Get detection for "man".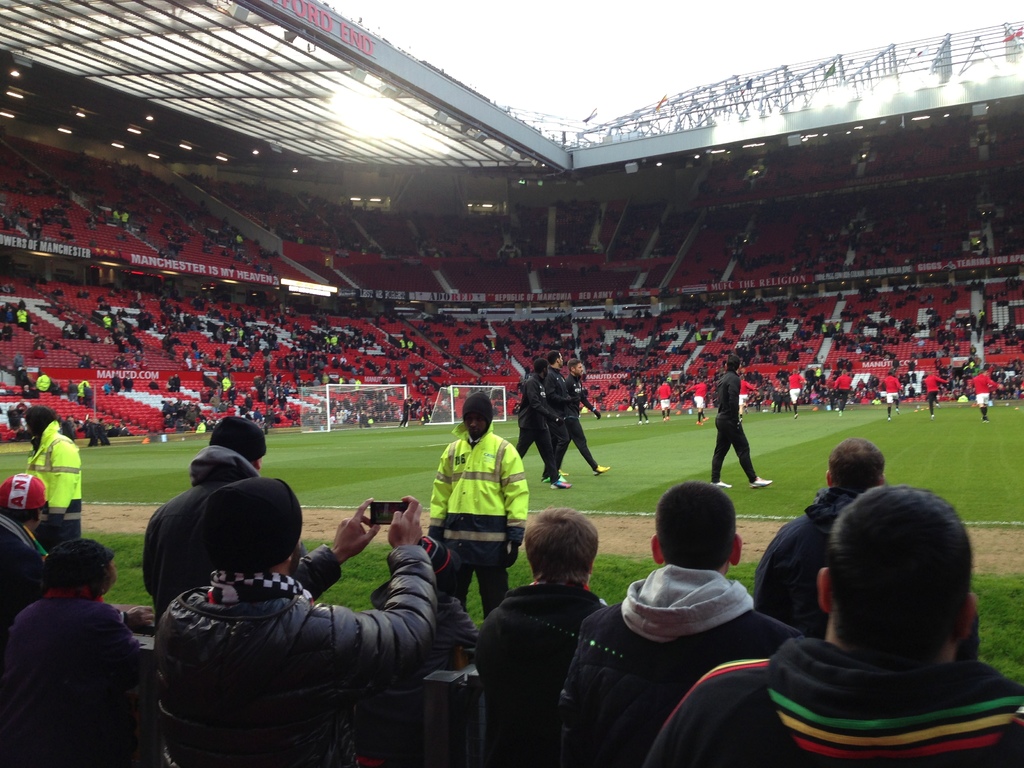
Detection: (144,419,268,625).
